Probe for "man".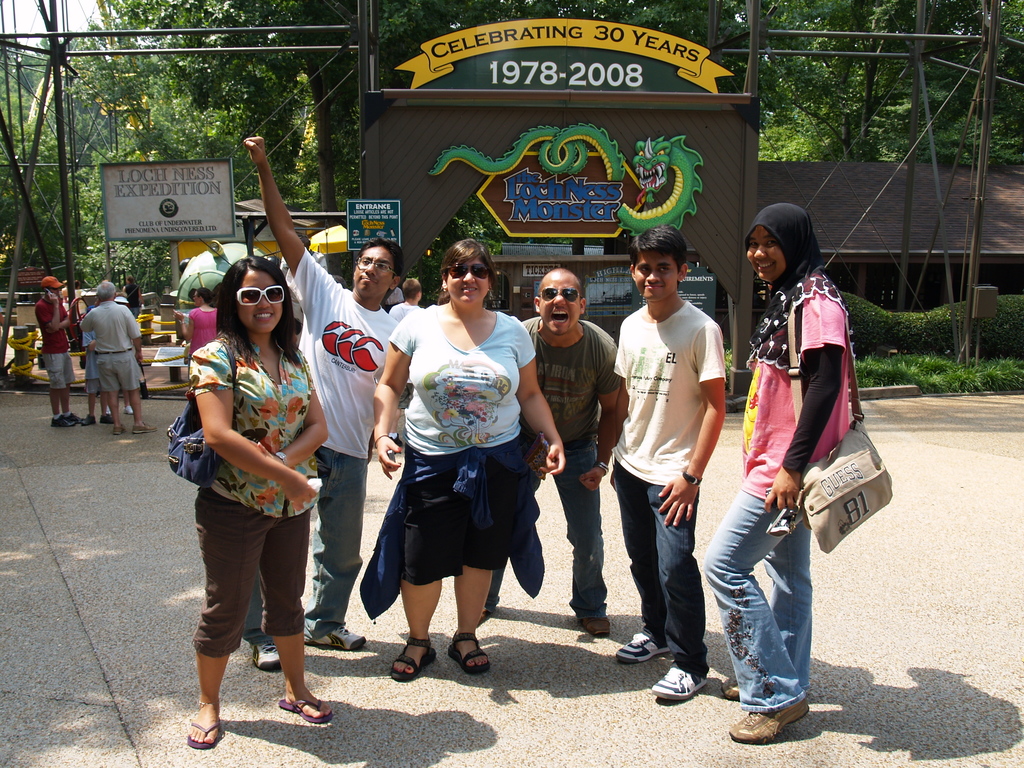
Probe result: 79,281,157,435.
